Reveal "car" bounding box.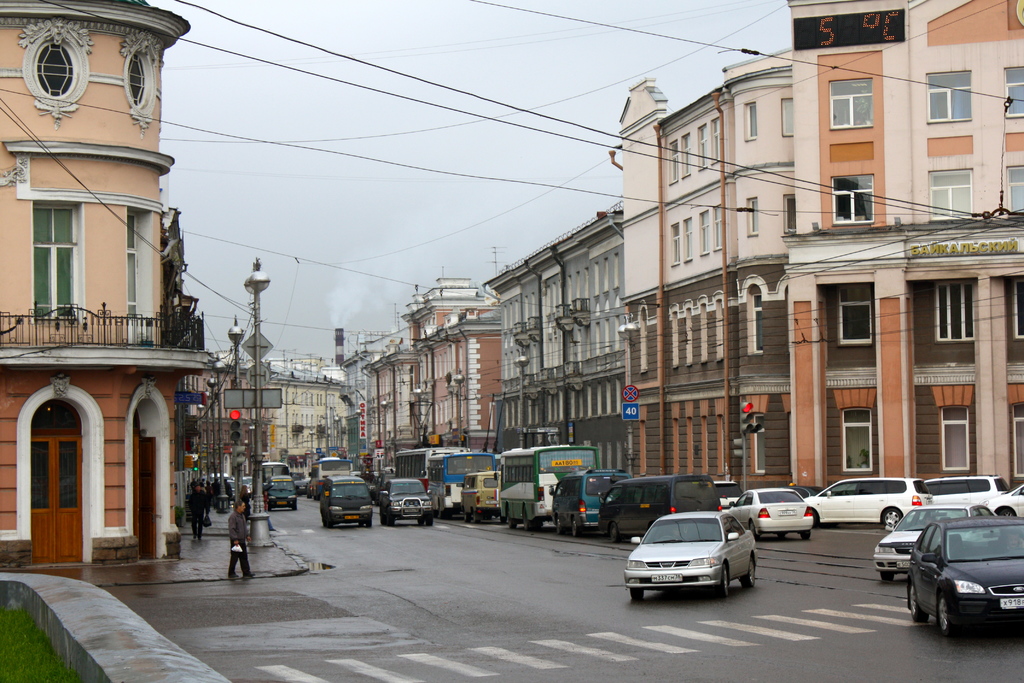
Revealed: box=[872, 504, 983, 588].
